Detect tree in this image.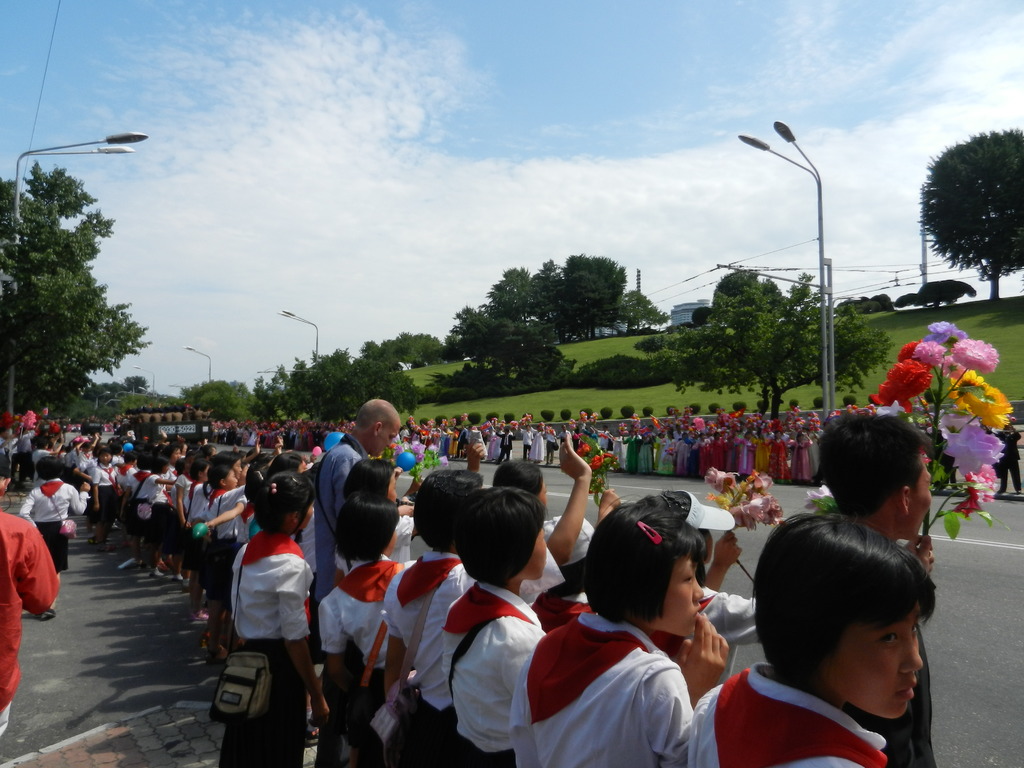
Detection: region(889, 278, 972, 310).
